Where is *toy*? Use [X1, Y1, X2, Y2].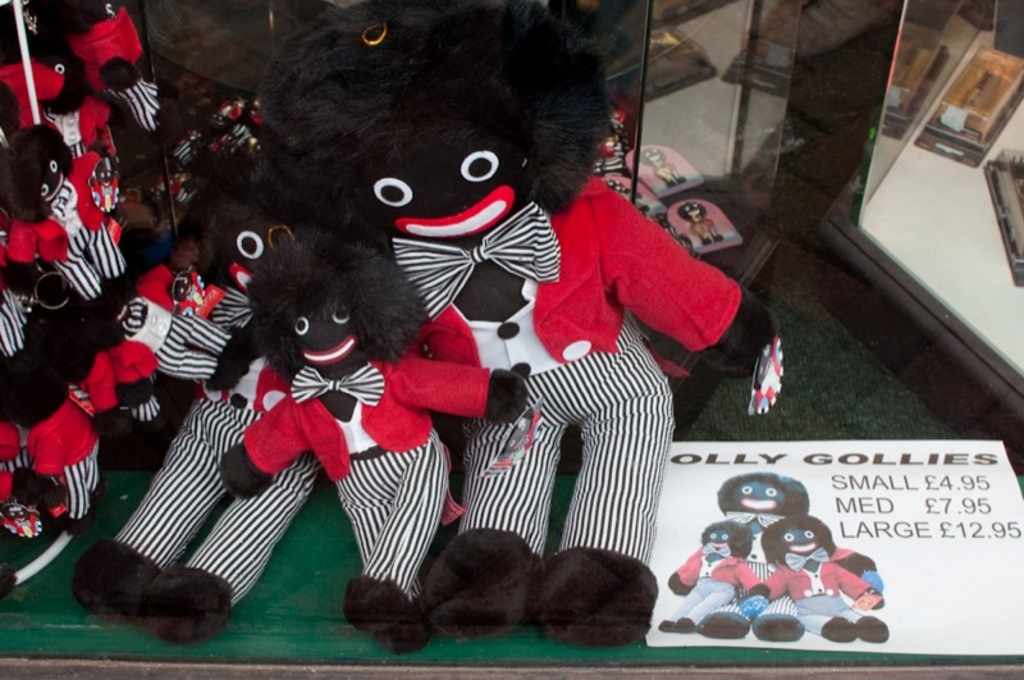
[12, 124, 102, 310].
